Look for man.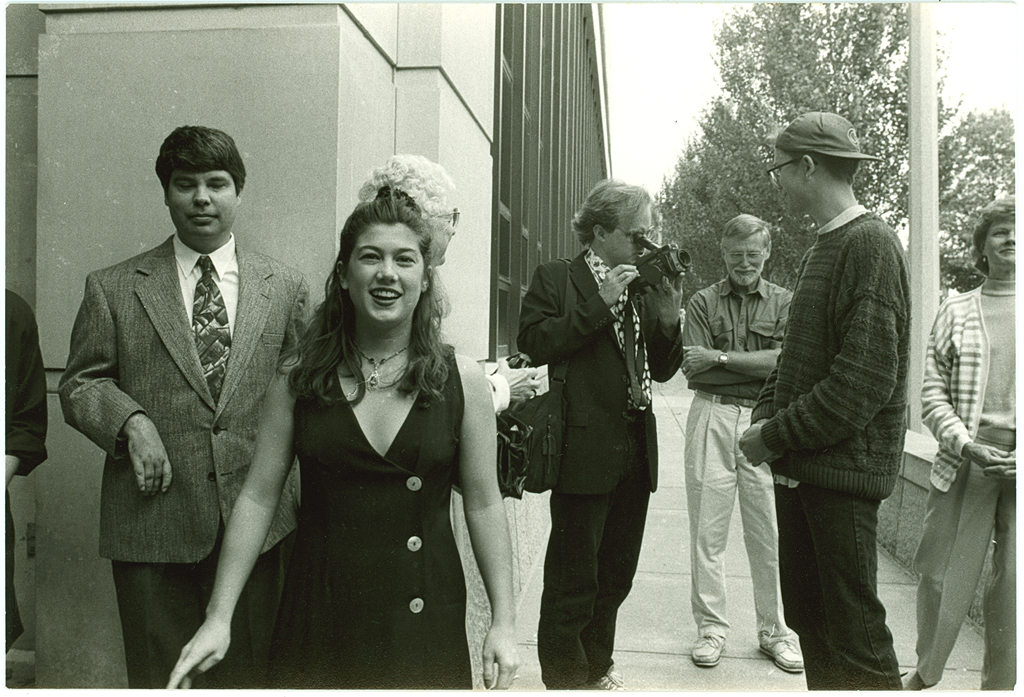
Found: 54/111/303/683.
